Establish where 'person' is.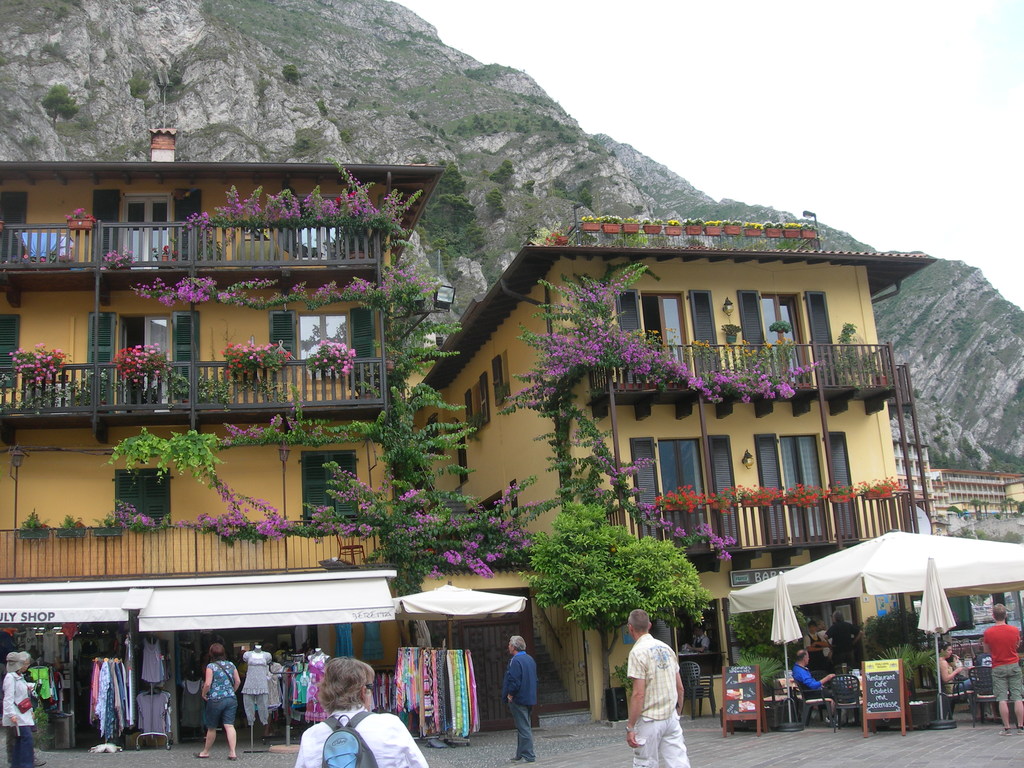
Established at {"left": 193, "top": 639, "right": 241, "bottom": 760}.
